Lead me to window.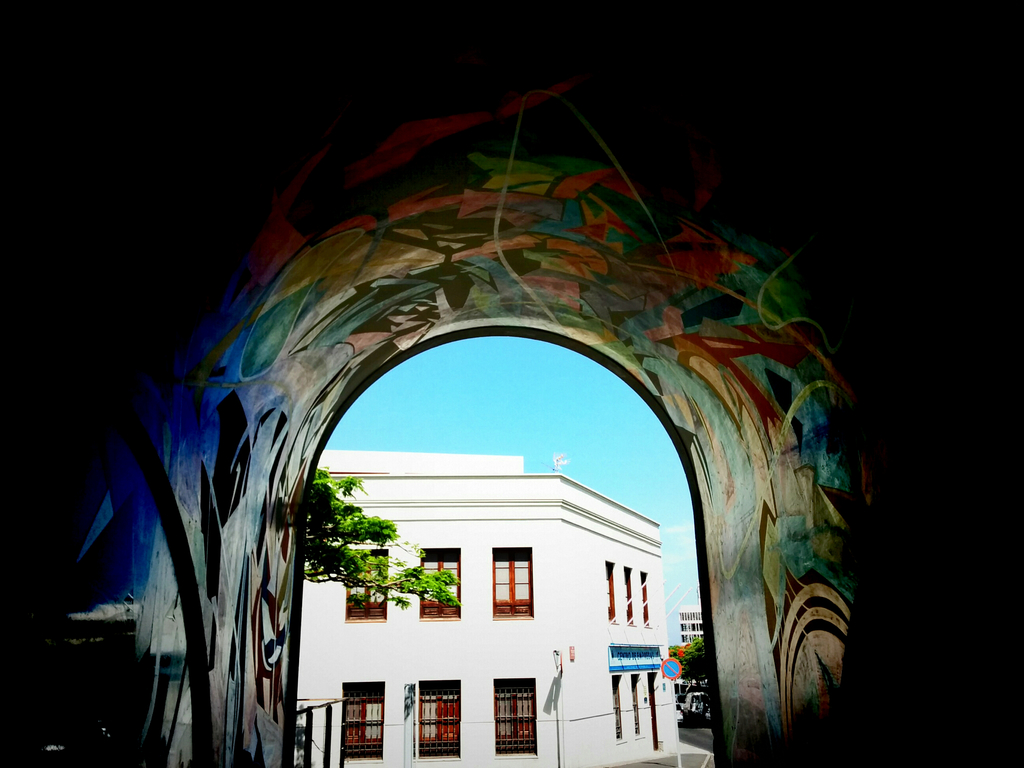
Lead to <region>613, 680, 627, 741</region>.
